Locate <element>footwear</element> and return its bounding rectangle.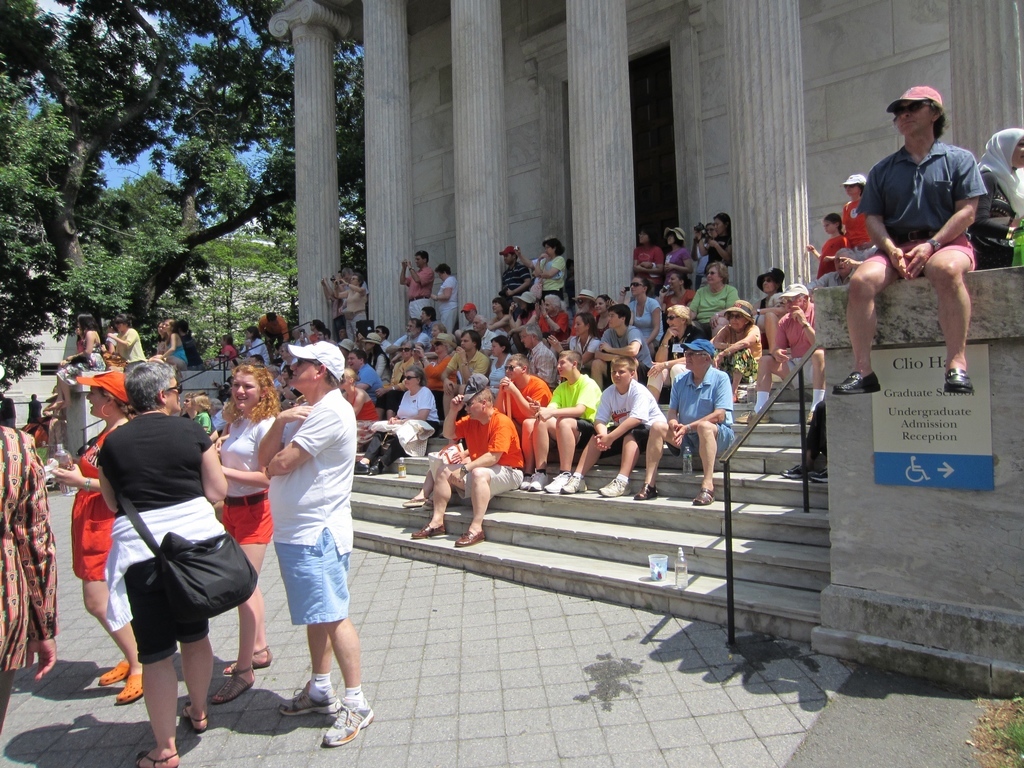
(left=212, top=672, right=251, bottom=704).
